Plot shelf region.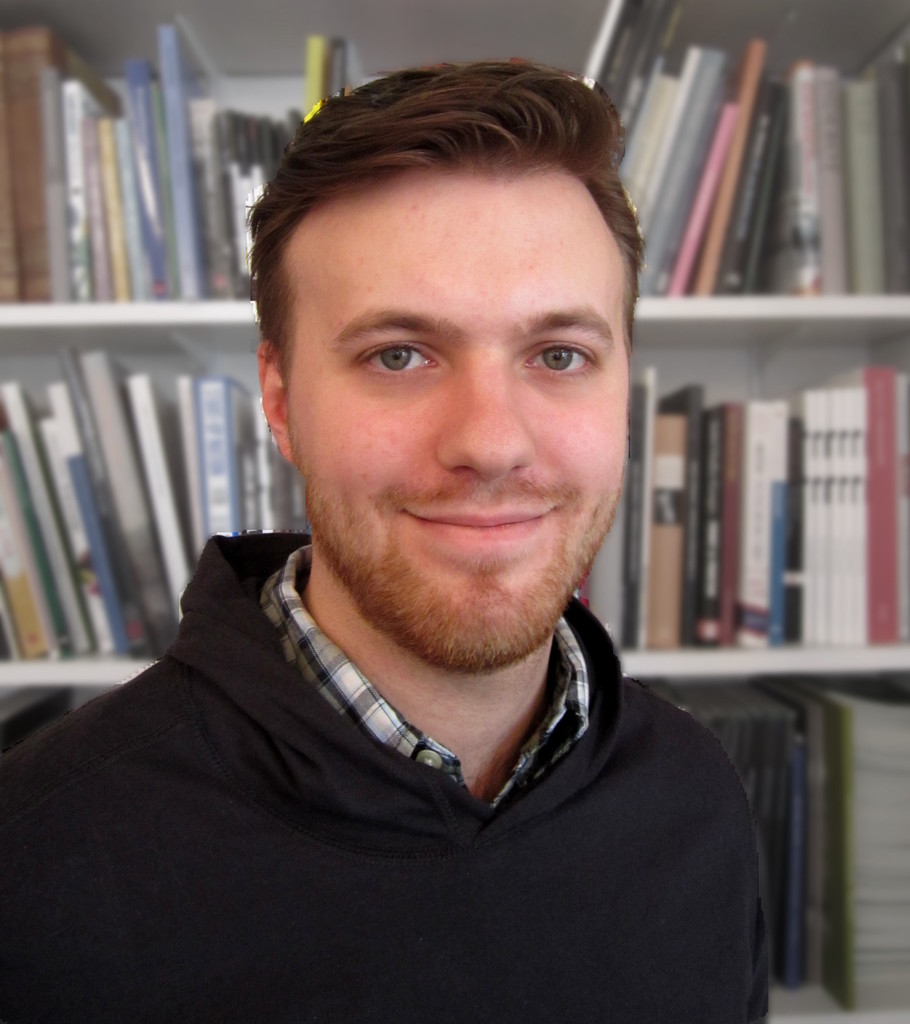
Plotted at bbox=[0, 1, 909, 335].
